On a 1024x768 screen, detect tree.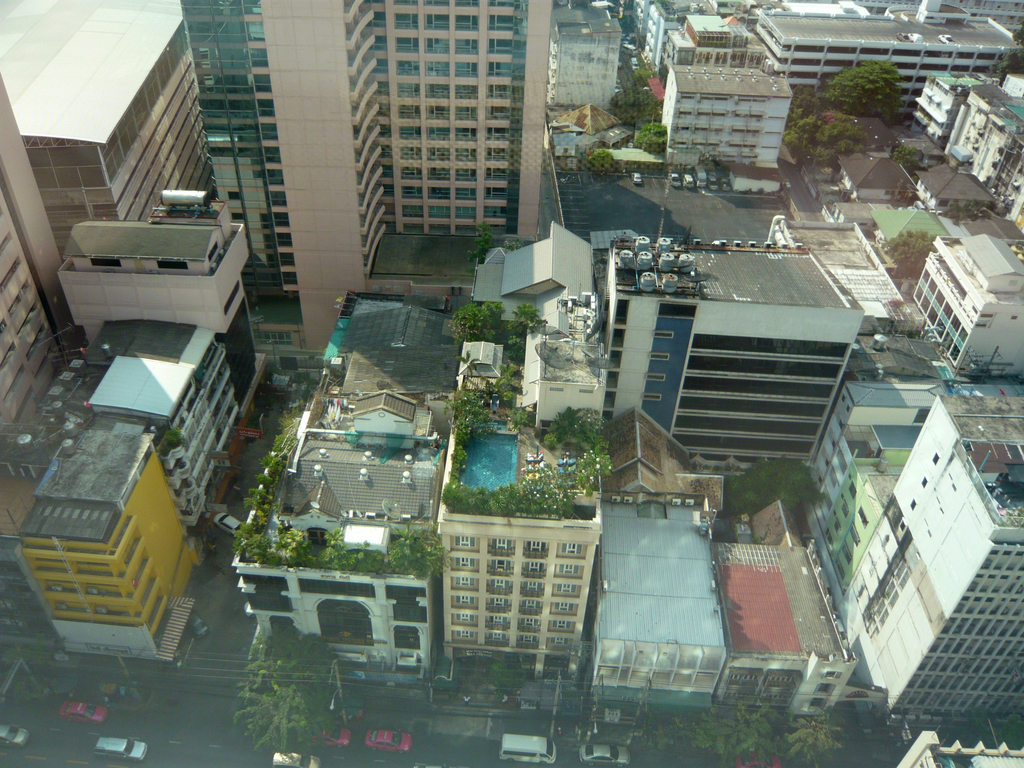
454/298/505/338.
